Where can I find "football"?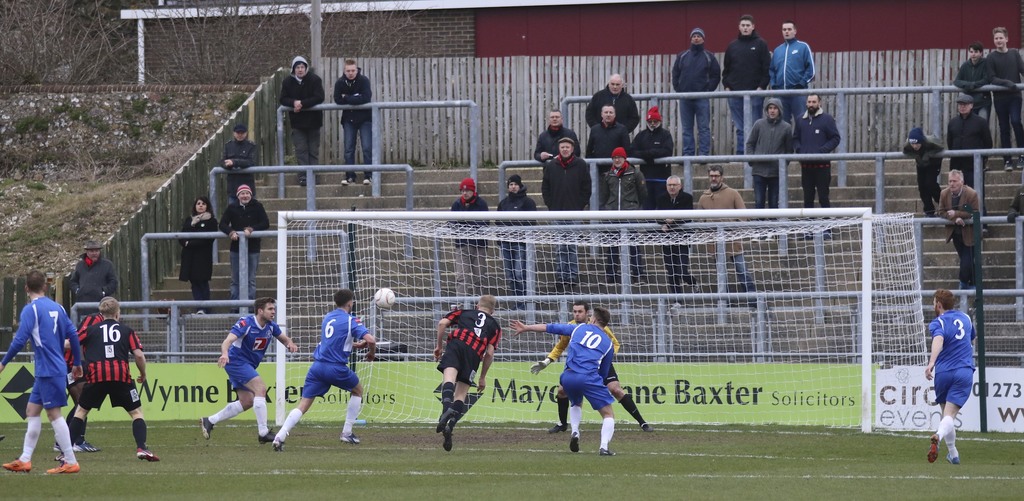
You can find it at {"x1": 372, "y1": 284, "x2": 401, "y2": 311}.
